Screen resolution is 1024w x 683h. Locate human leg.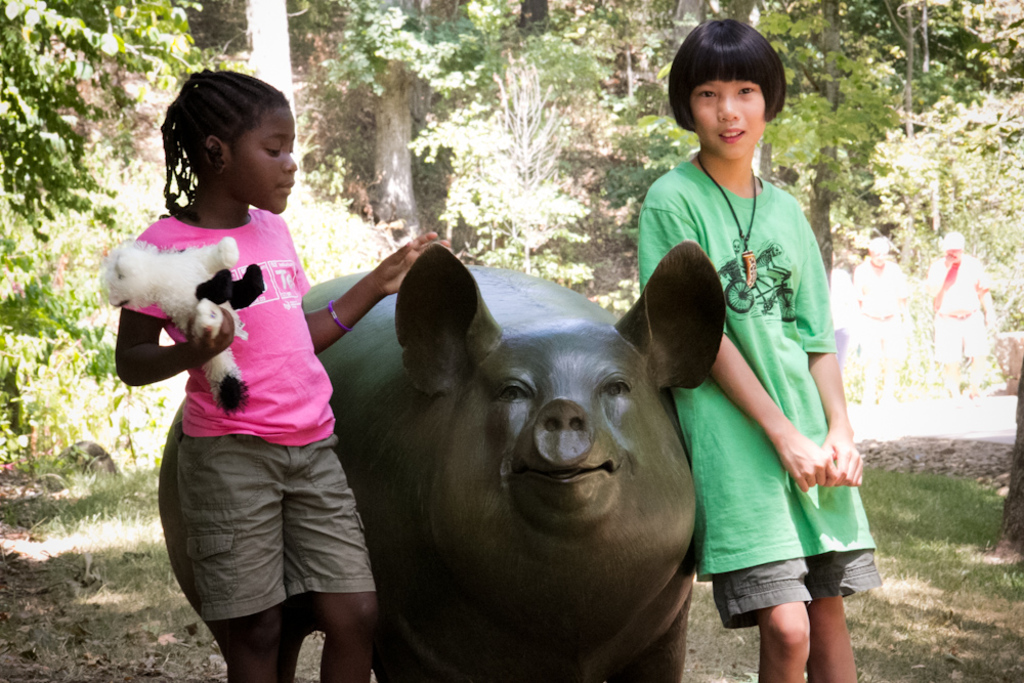
(807,595,859,682).
